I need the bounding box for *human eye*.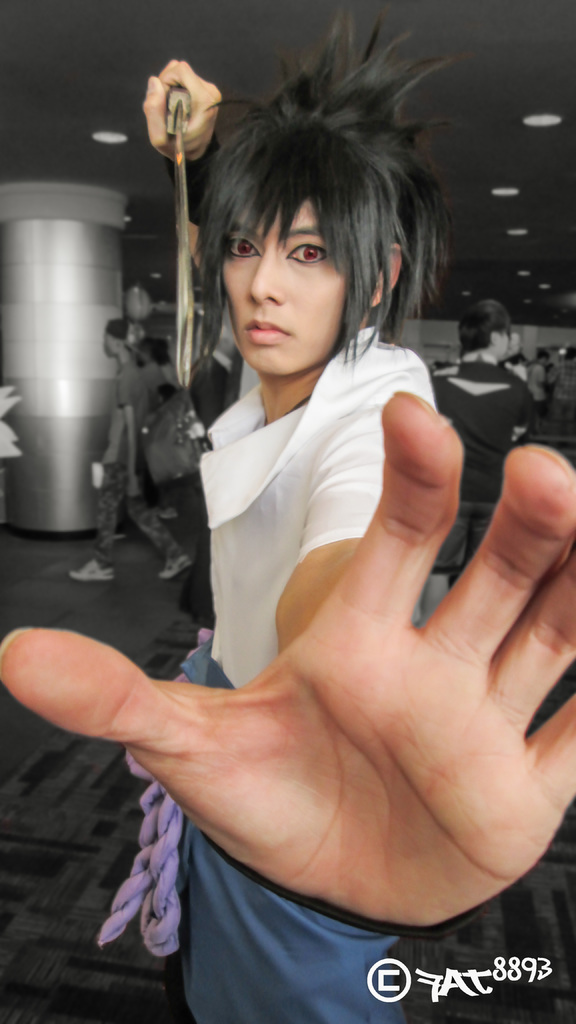
Here it is: {"left": 285, "top": 237, "right": 333, "bottom": 266}.
